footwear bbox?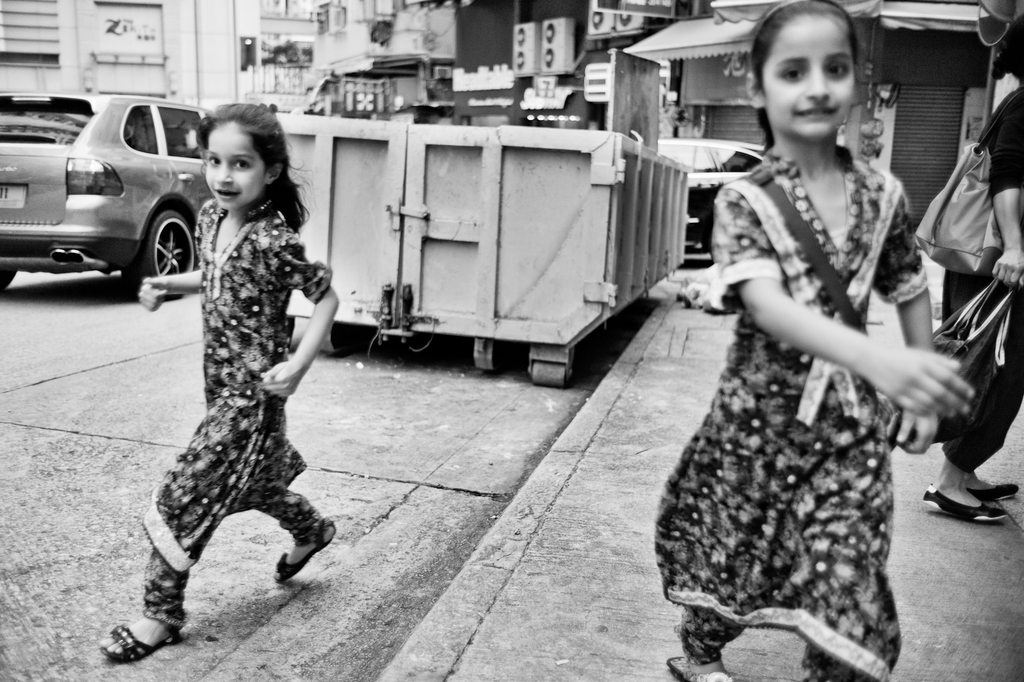
box=[272, 515, 337, 581]
